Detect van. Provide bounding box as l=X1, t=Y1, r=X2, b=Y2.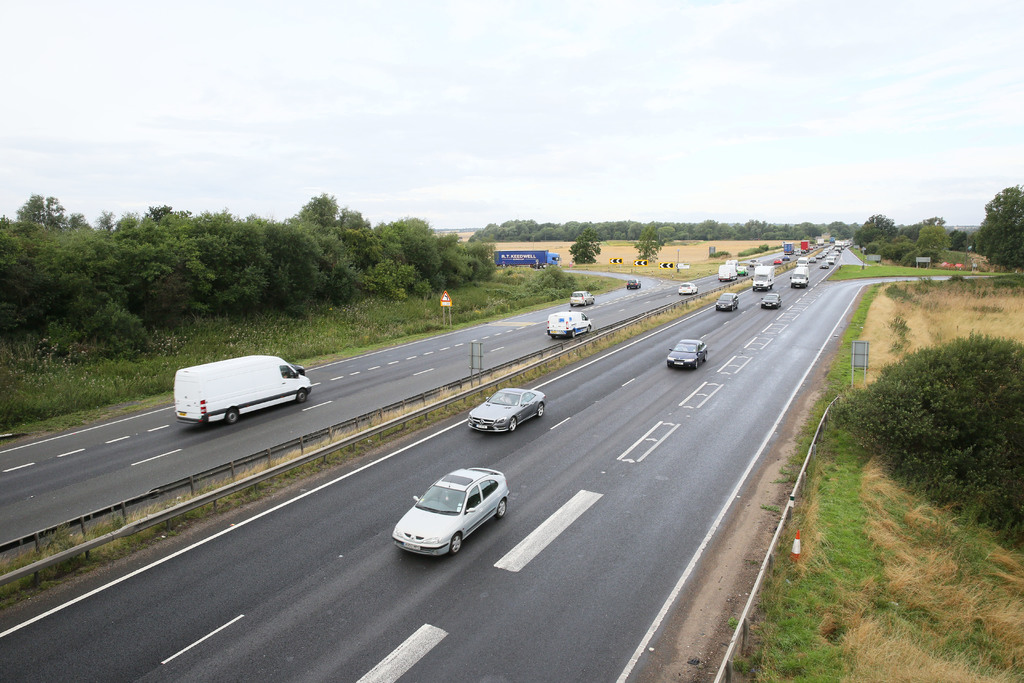
l=543, t=310, r=592, b=339.
